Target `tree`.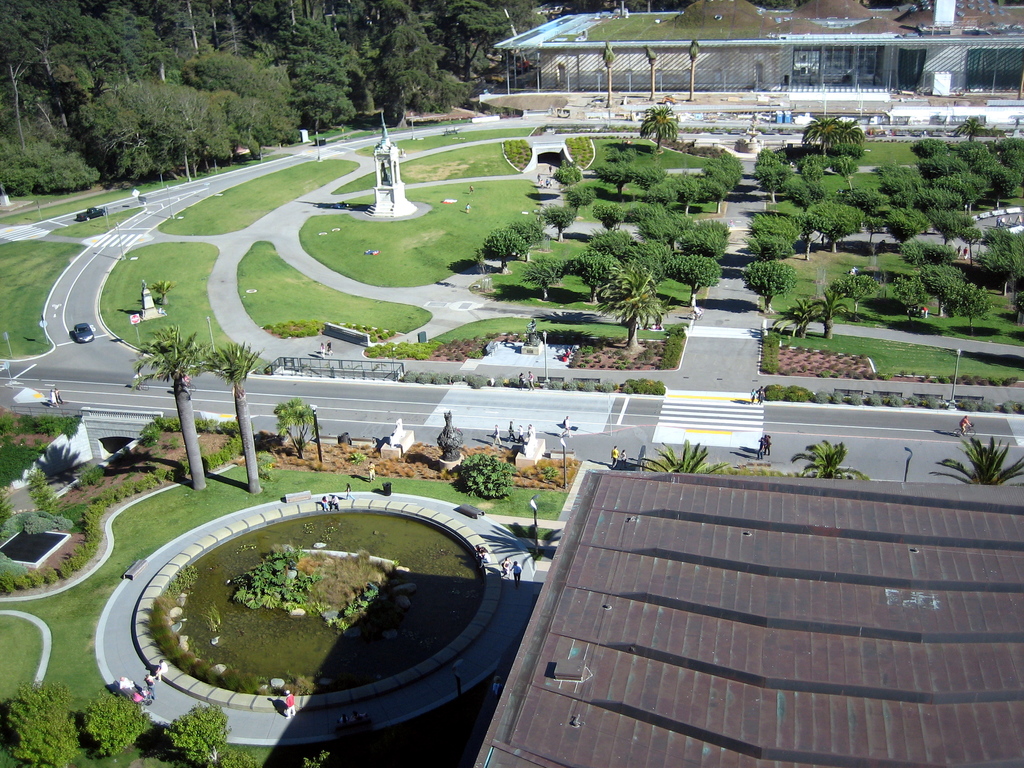
Target region: <bbox>599, 259, 671, 350</bbox>.
